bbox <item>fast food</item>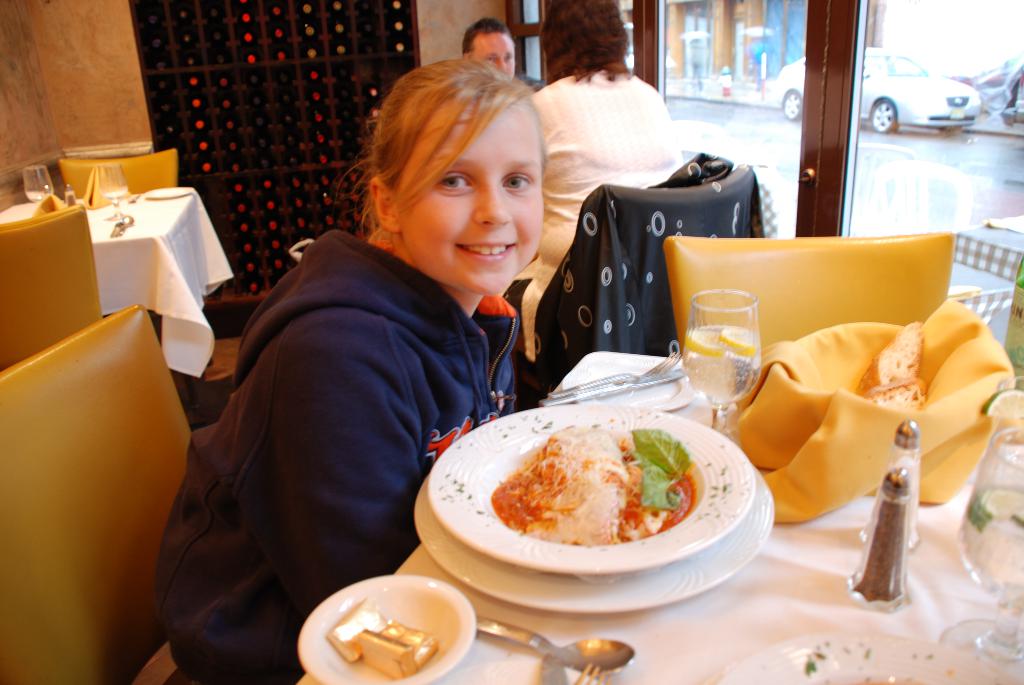
detection(328, 598, 388, 665)
